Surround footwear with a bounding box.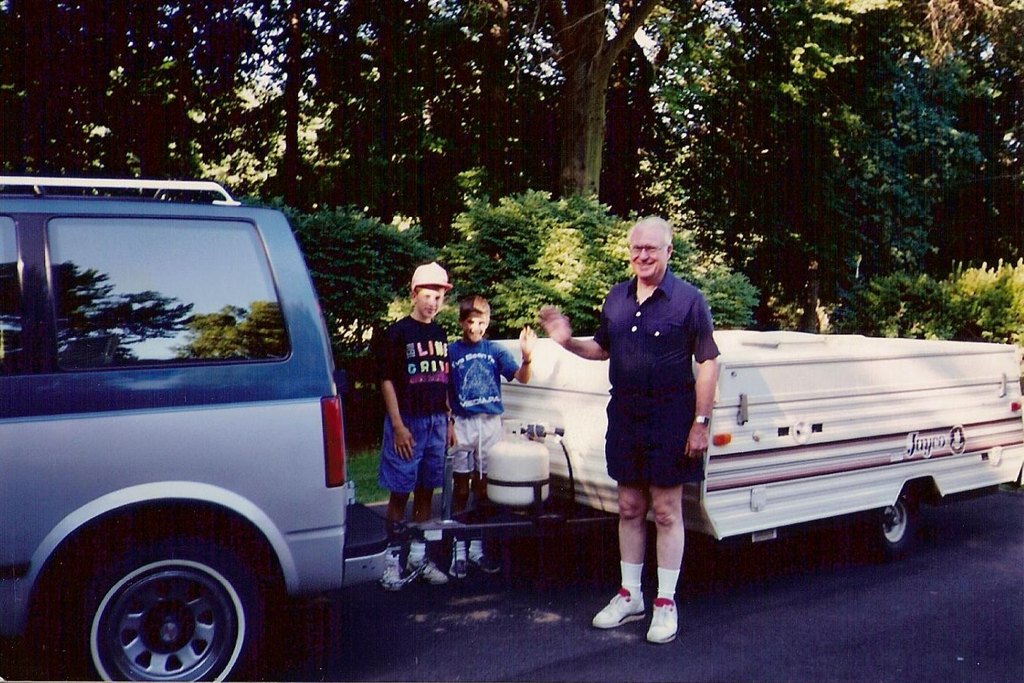
{"x1": 474, "y1": 556, "x2": 503, "y2": 576}.
